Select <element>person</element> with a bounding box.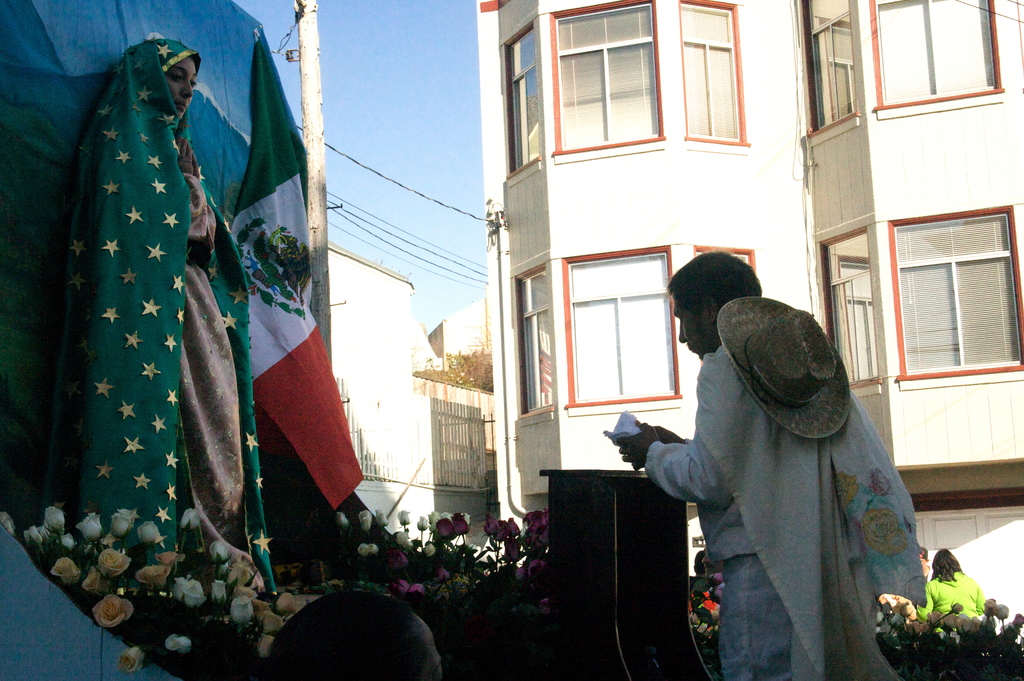
(left=691, top=549, right=702, bottom=590).
